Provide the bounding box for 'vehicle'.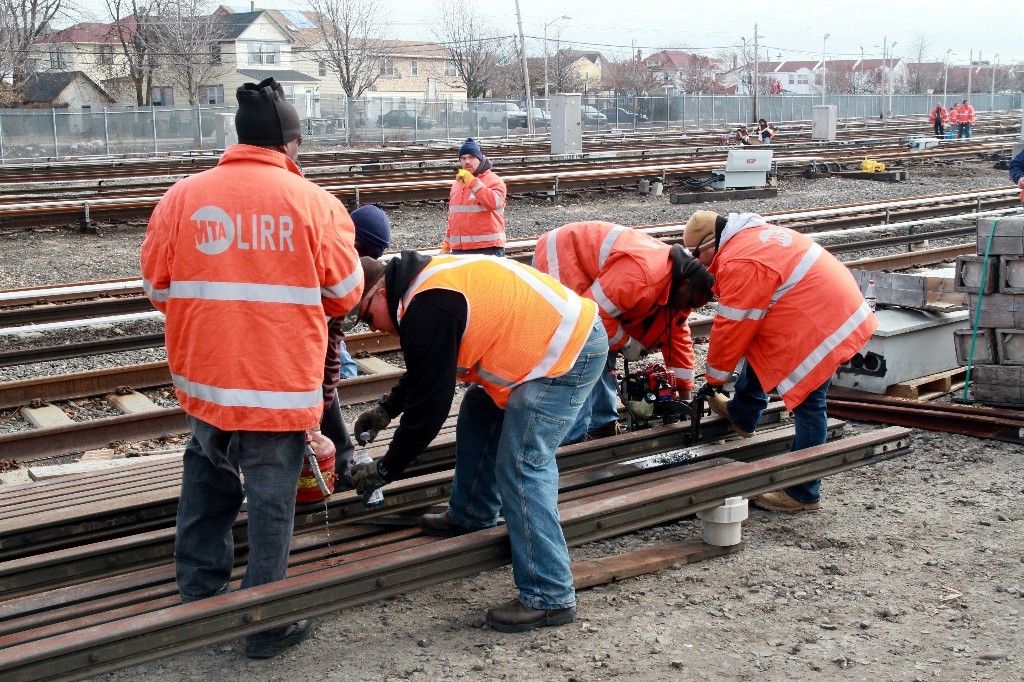
l=594, t=103, r=648, b=125.
